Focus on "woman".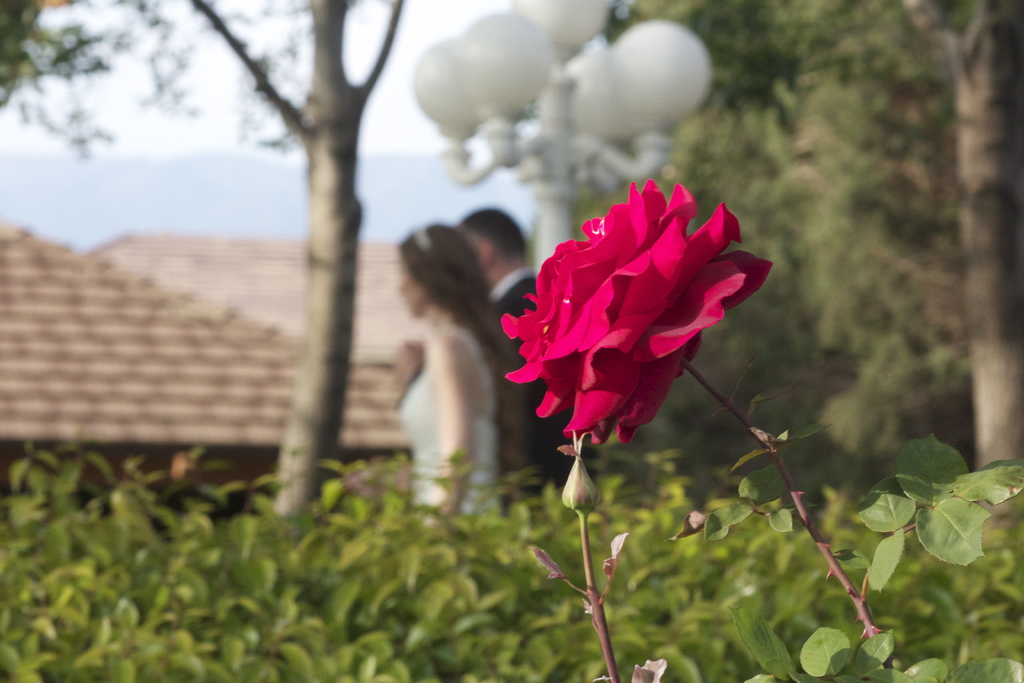
Focused at 390 224 529 523.
